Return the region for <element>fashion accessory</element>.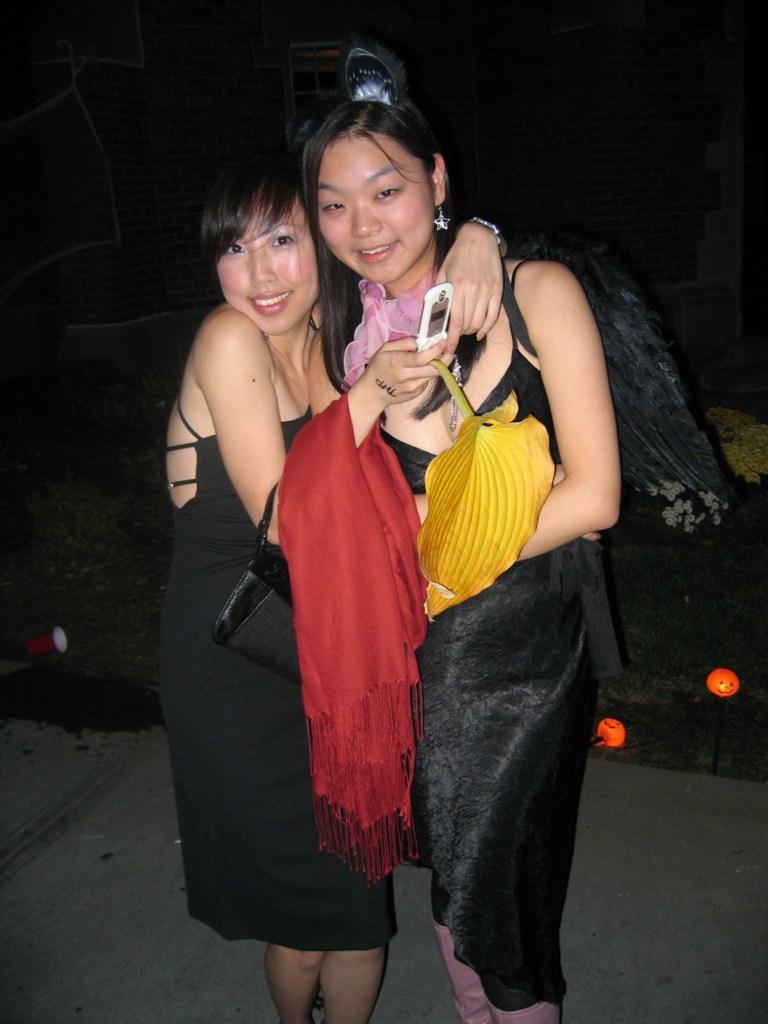
{"x1": 469, "y1": 210, "x2": 505, "y2": 249}.
